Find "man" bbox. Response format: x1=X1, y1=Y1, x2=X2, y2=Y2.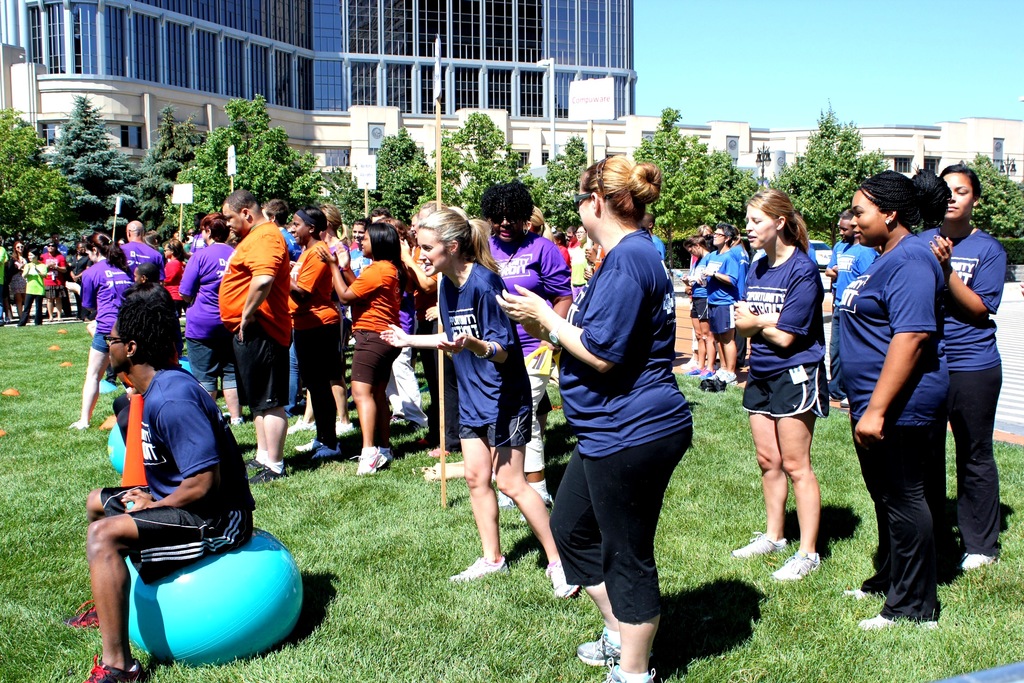
x1=696, y1=223, x2=742, y2=382.
